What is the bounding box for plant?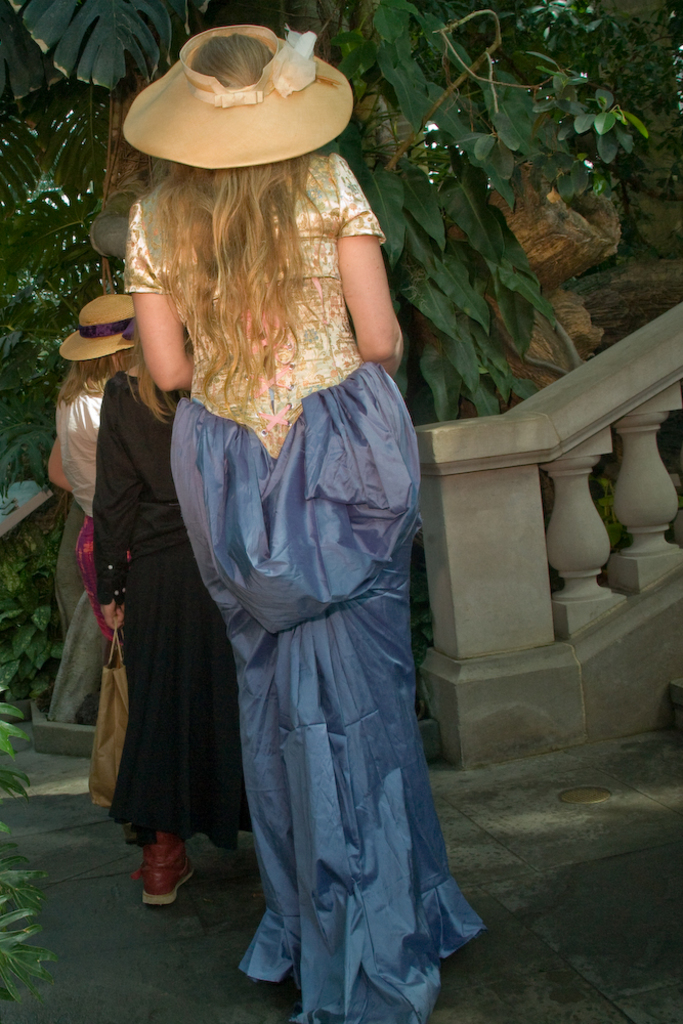
BBox(481, 0, 650, 210).
